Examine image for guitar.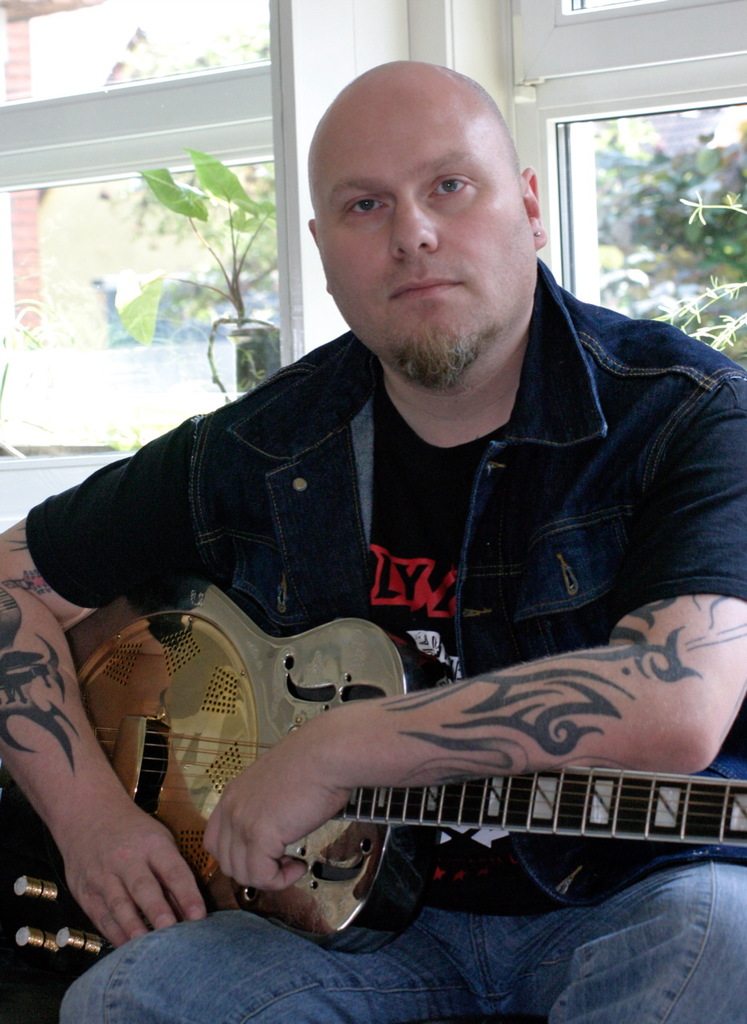
Examination result: box=[59, 573, 746, 953].
